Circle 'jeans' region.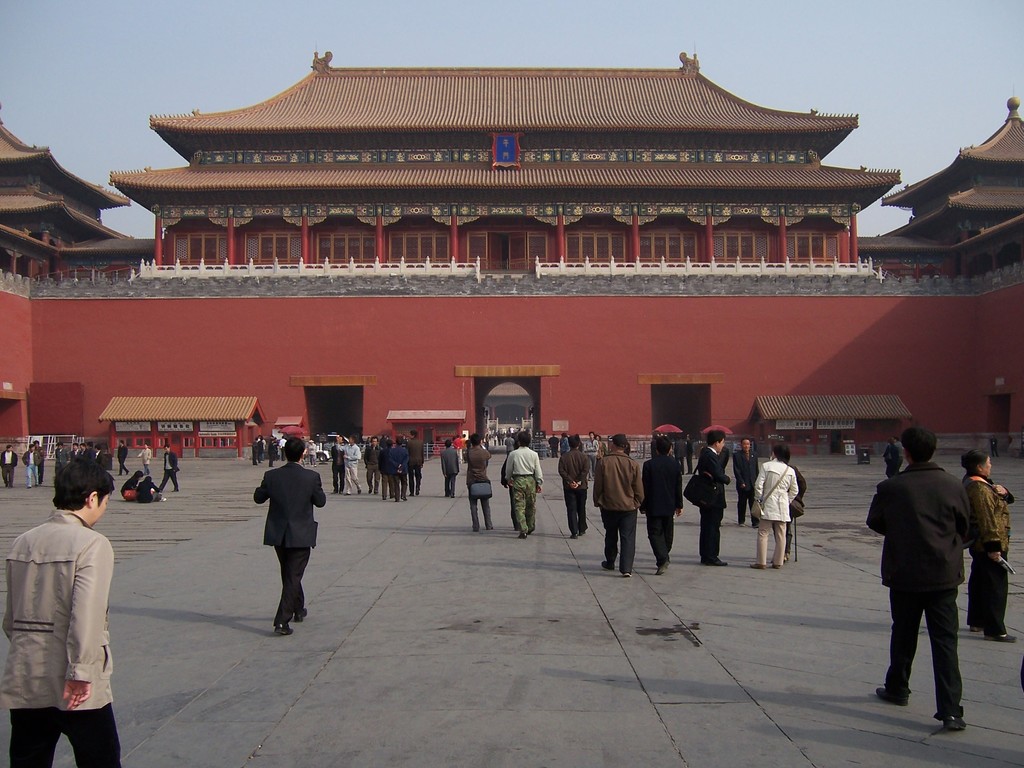
Region: pyautogui.locateOnScreen(648, 515, 671, 568).
